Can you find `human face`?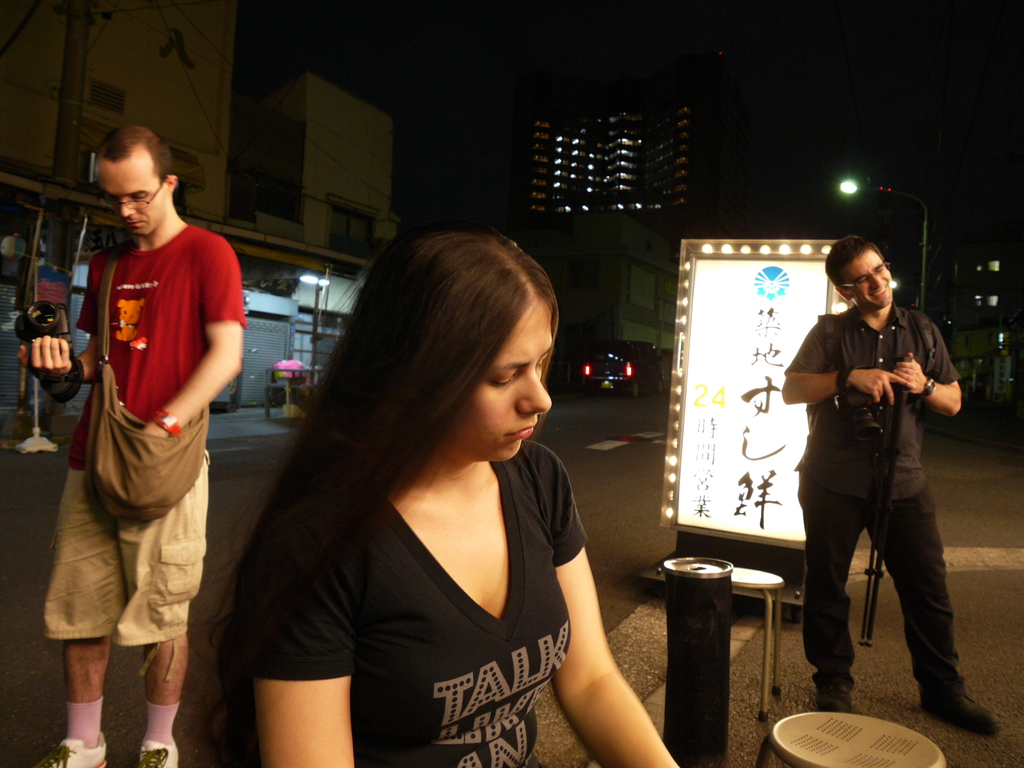
Yes, bounding box: <box>448,305,555,460</box>.
